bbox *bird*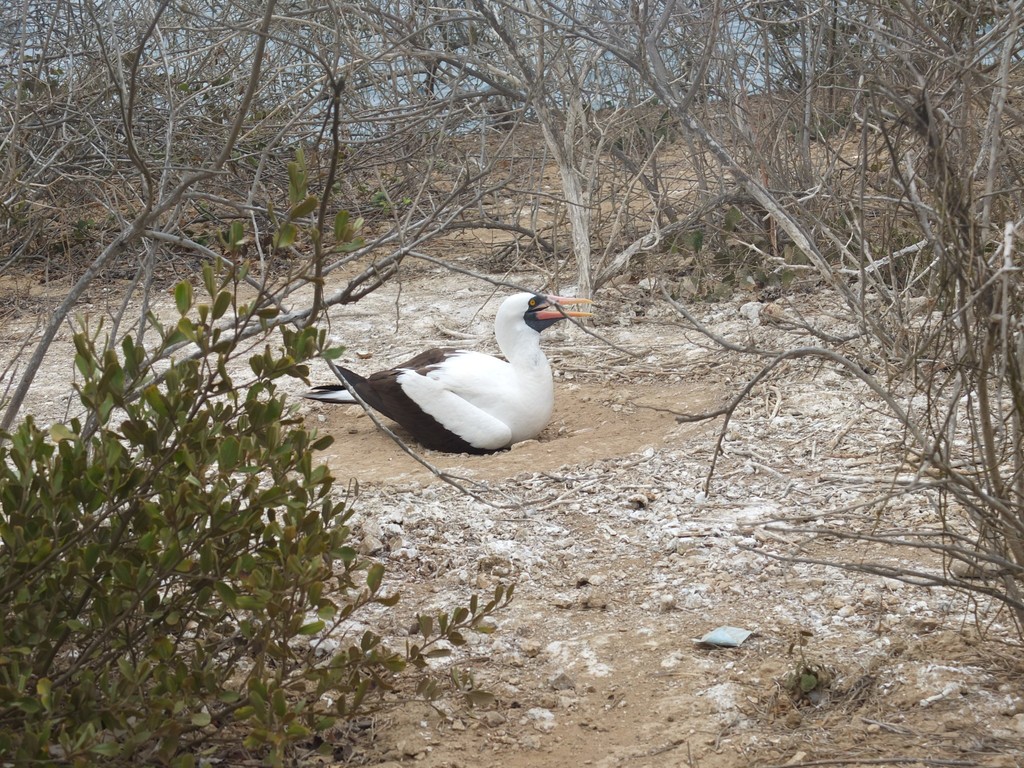
box=[338, 285, 584, 452]
